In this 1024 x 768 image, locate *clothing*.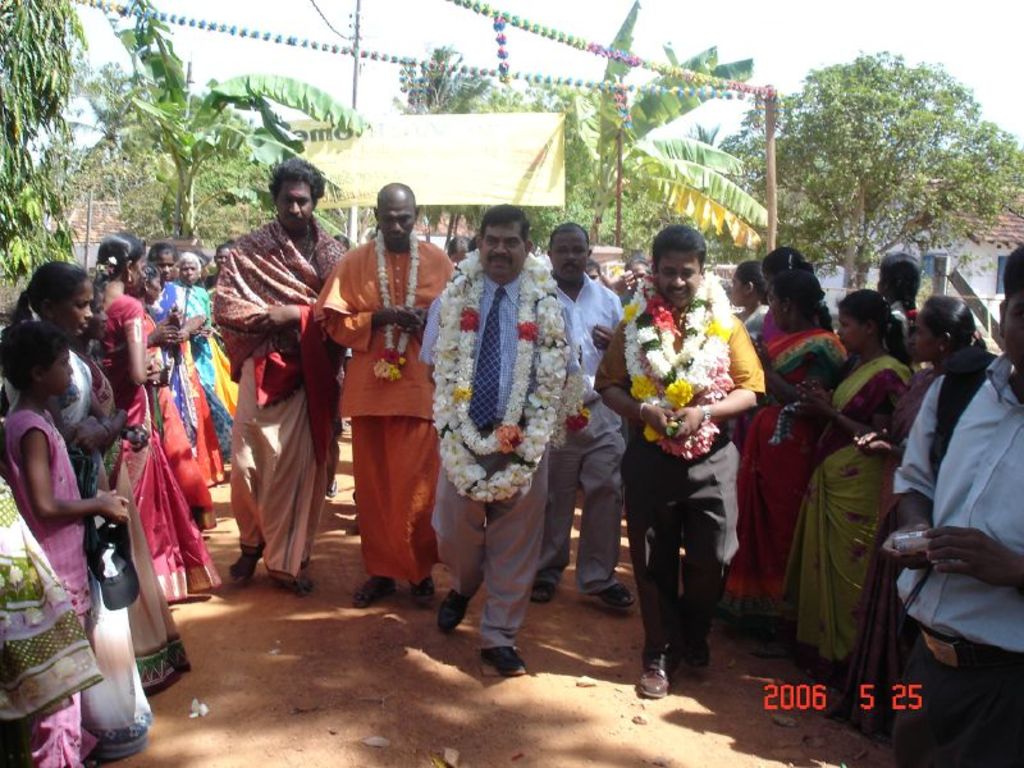
Bounding box: x1=525, y1=278, x2=621, y2=581.
